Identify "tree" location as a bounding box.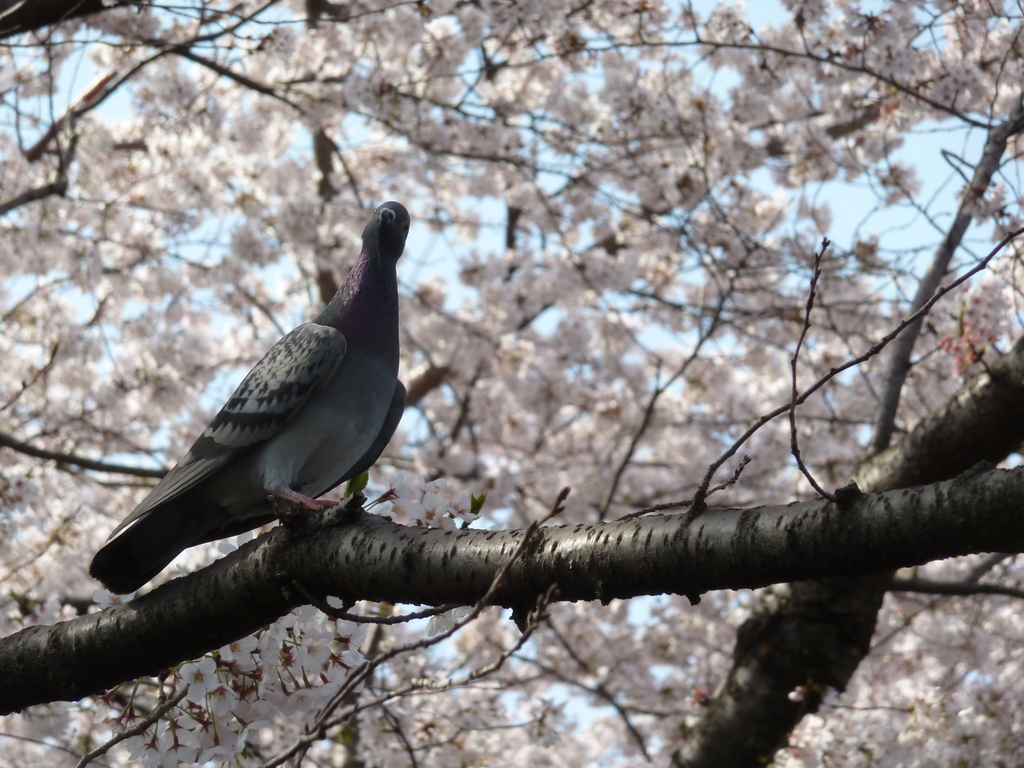
detection(0, 64, 1023, 746).
